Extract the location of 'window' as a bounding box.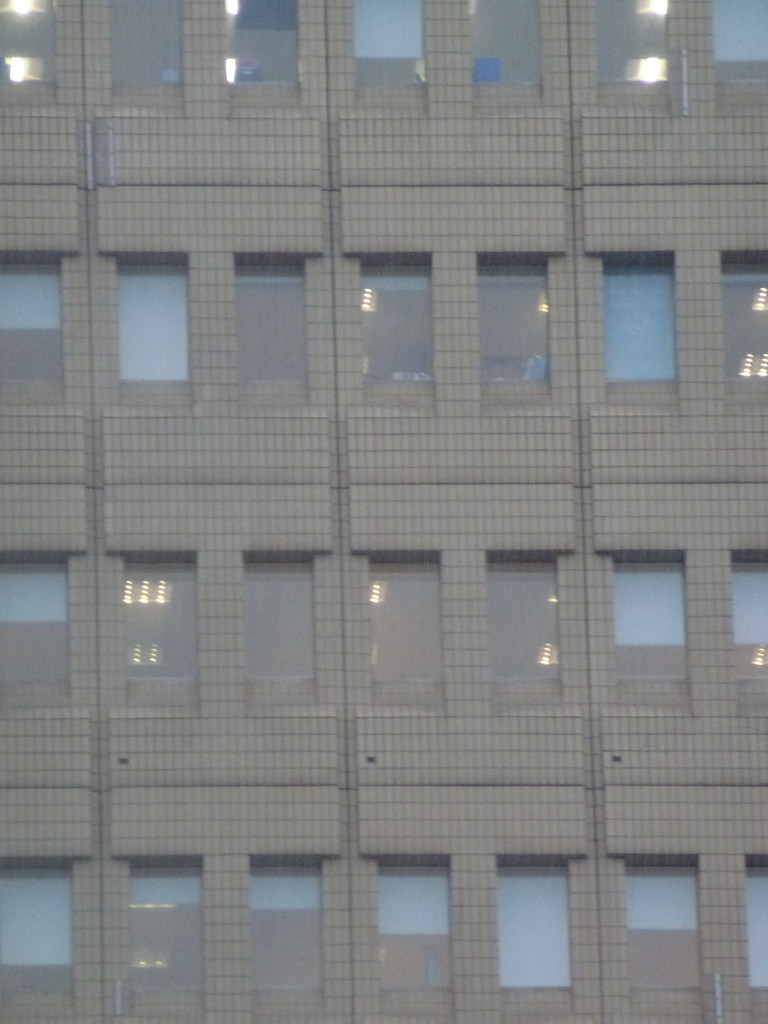
(0, 264, 59, 412).
